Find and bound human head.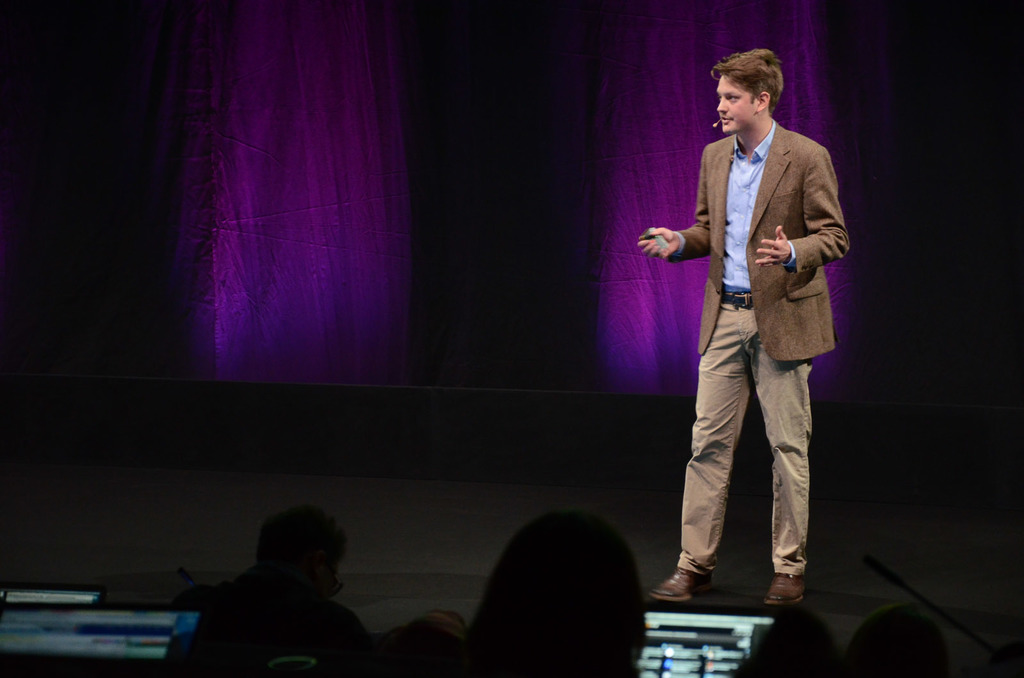
Bound: 713 51 785 131.
